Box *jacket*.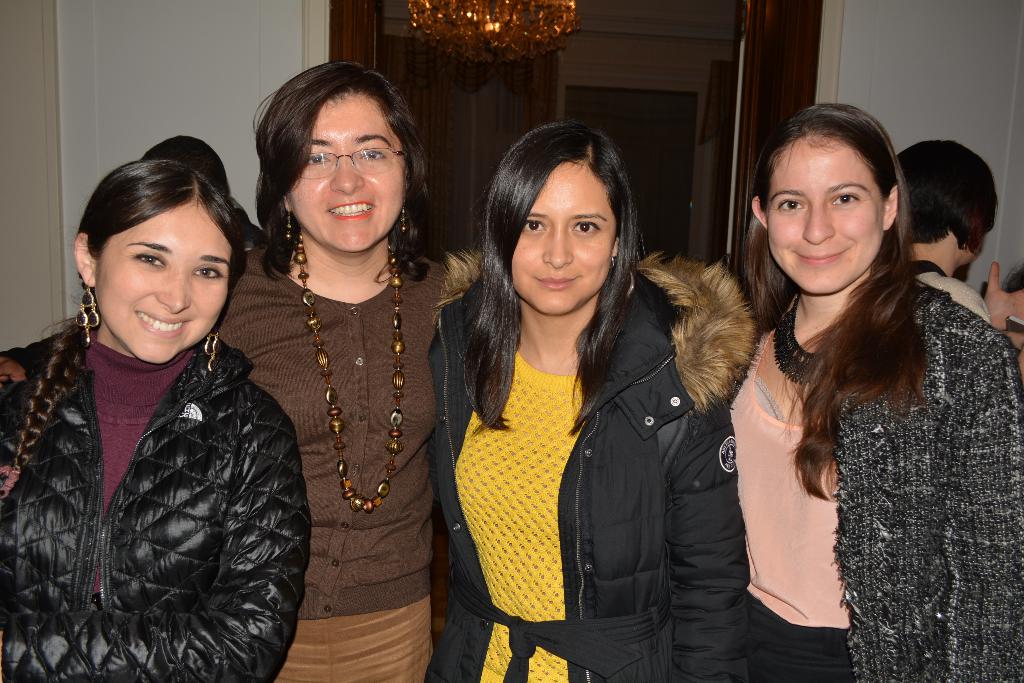
x1=404, y1=214, x2=763, y2=642.
